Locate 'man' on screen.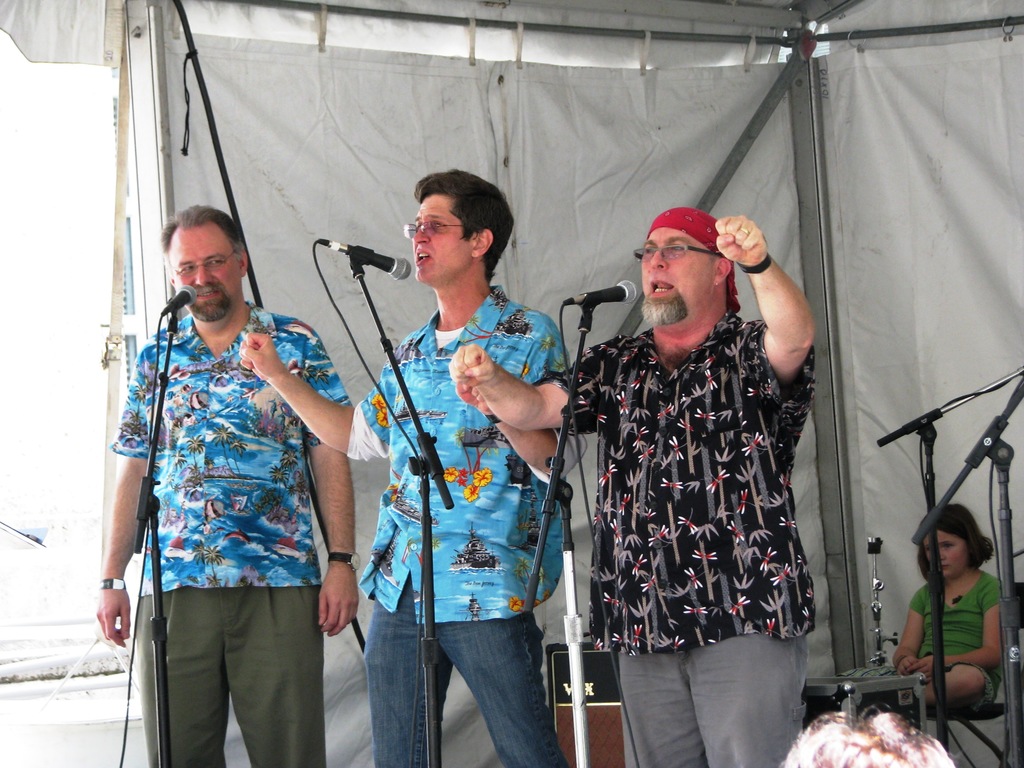
On screen at box(99, 202, 360, 767).
